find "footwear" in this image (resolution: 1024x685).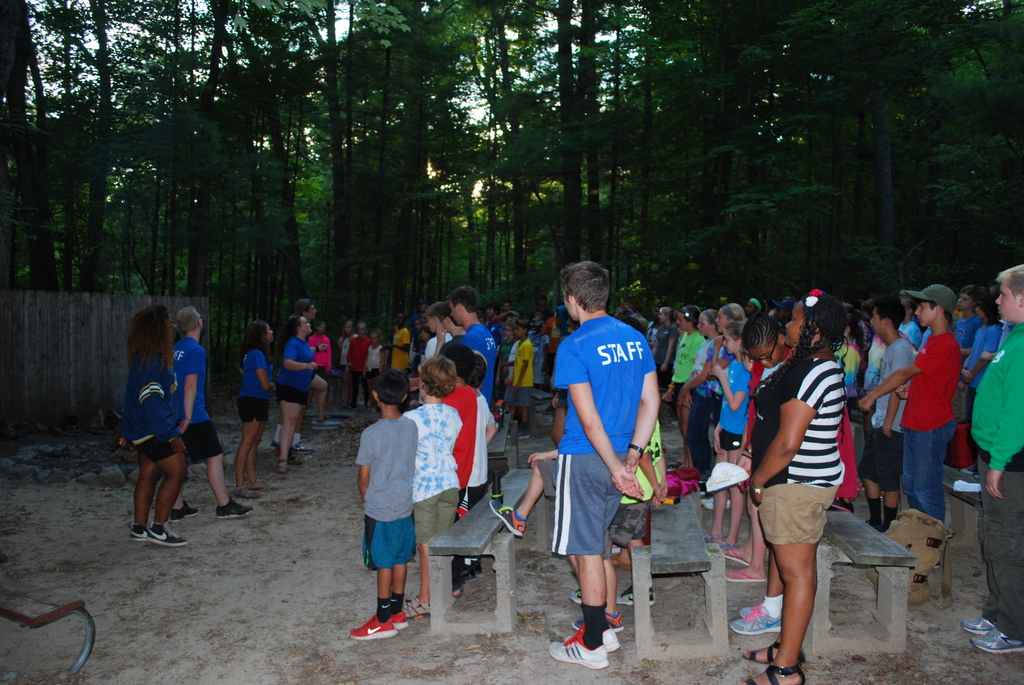
{"x1": 707, "y1": 500, "x2": 737, "y2": 509}.
